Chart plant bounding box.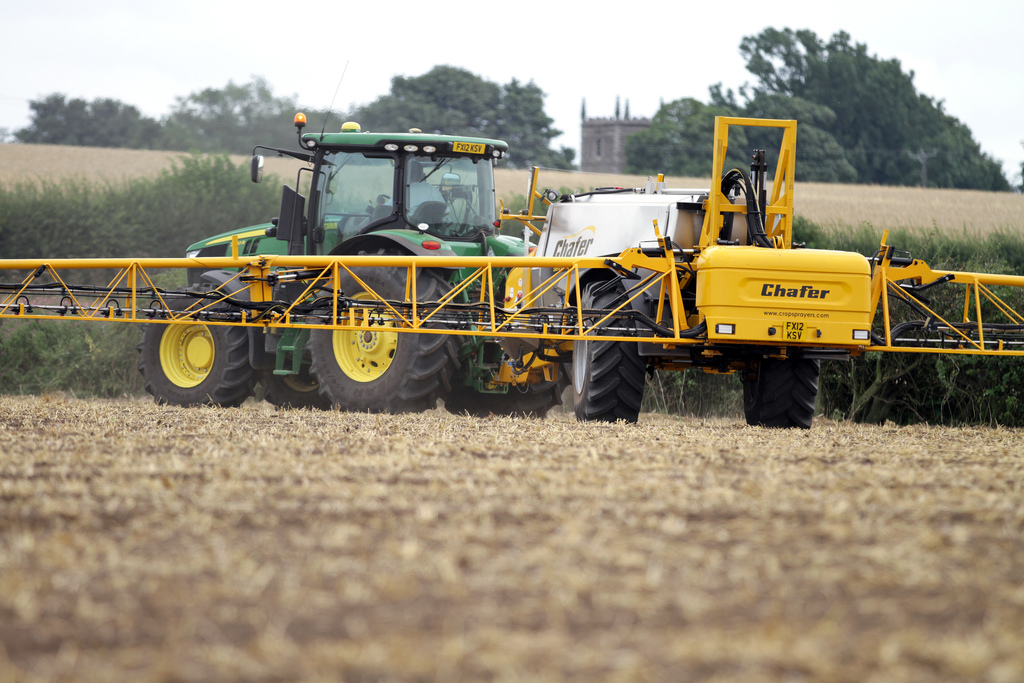
Charted: BBox(865, 279, 1023, 345).
